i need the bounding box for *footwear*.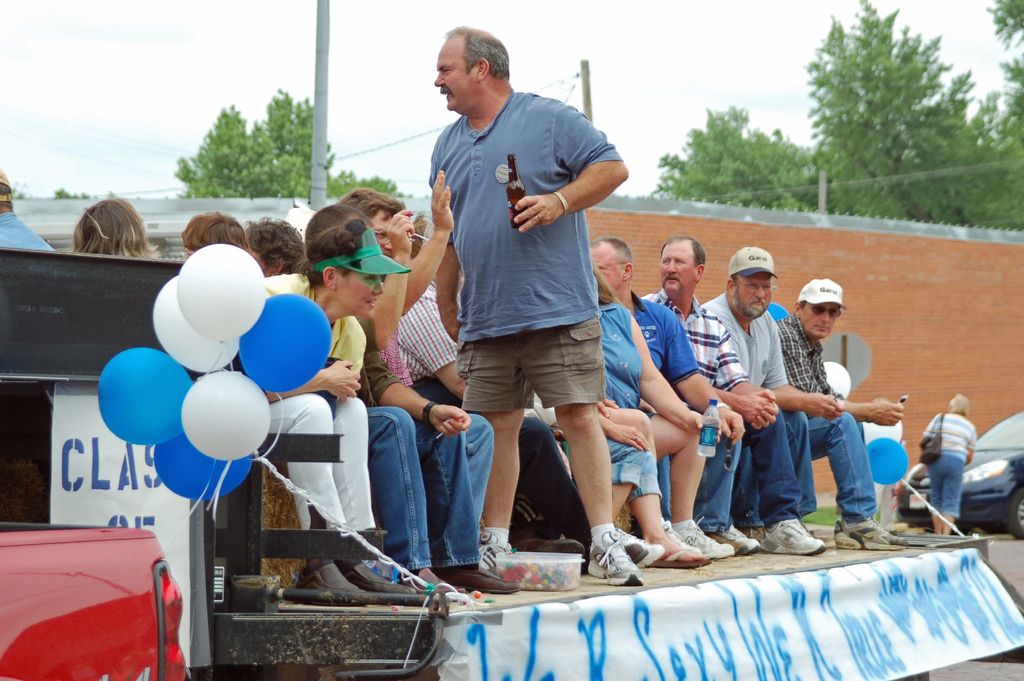
Here it is: 676:514:736:561.
